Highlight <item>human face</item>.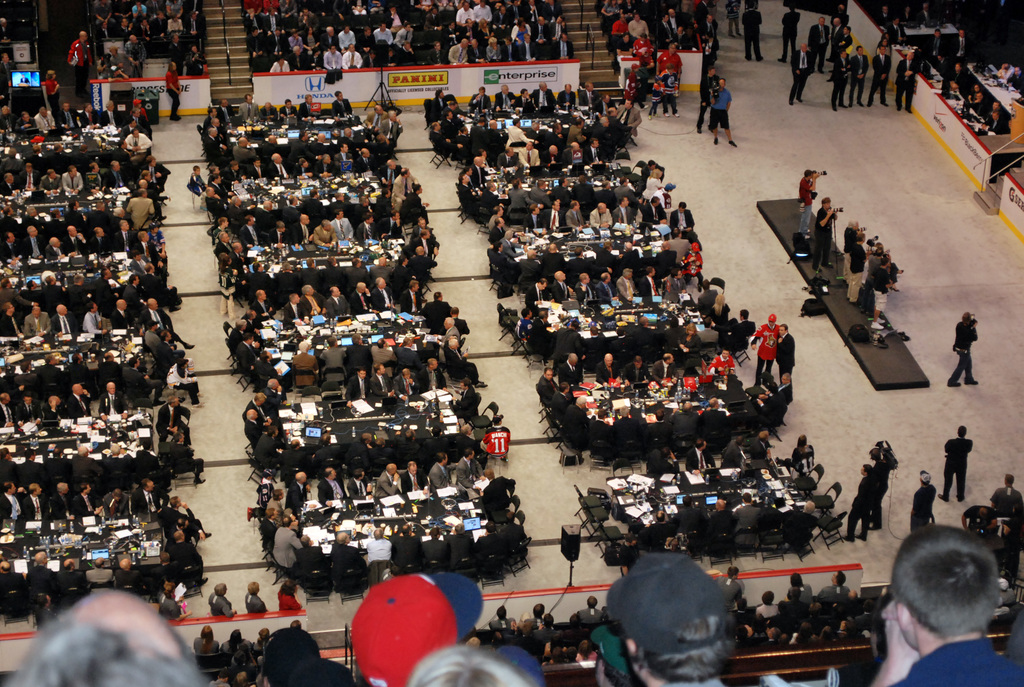
Highlighted region: [left=940, top=54, right=942, bottom=63].
